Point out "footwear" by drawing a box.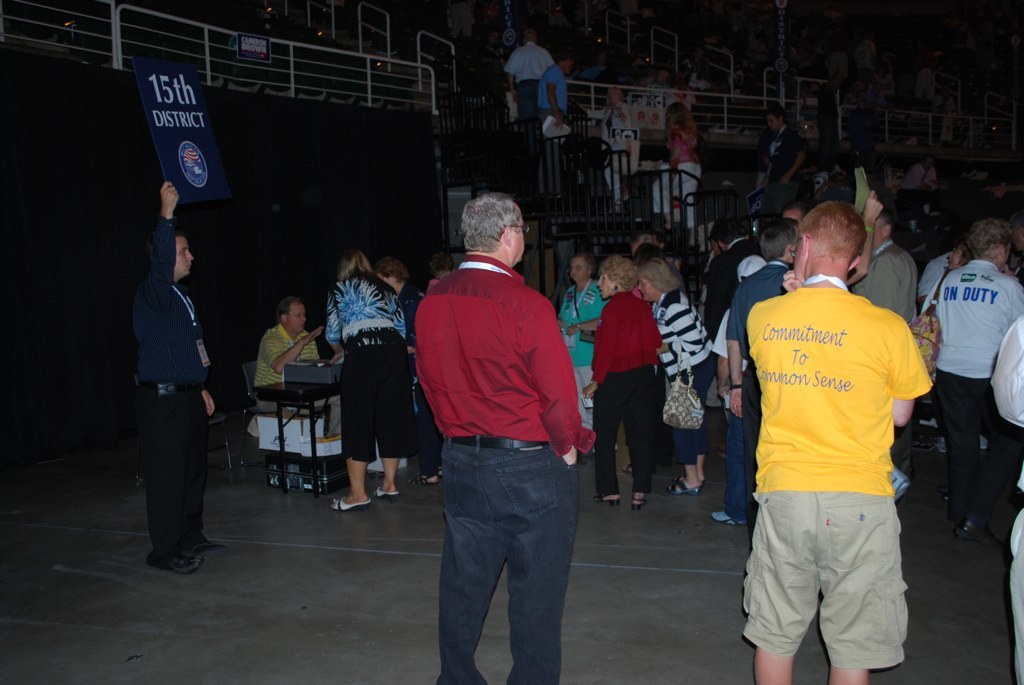
locate(334, 495, 375, 514).
